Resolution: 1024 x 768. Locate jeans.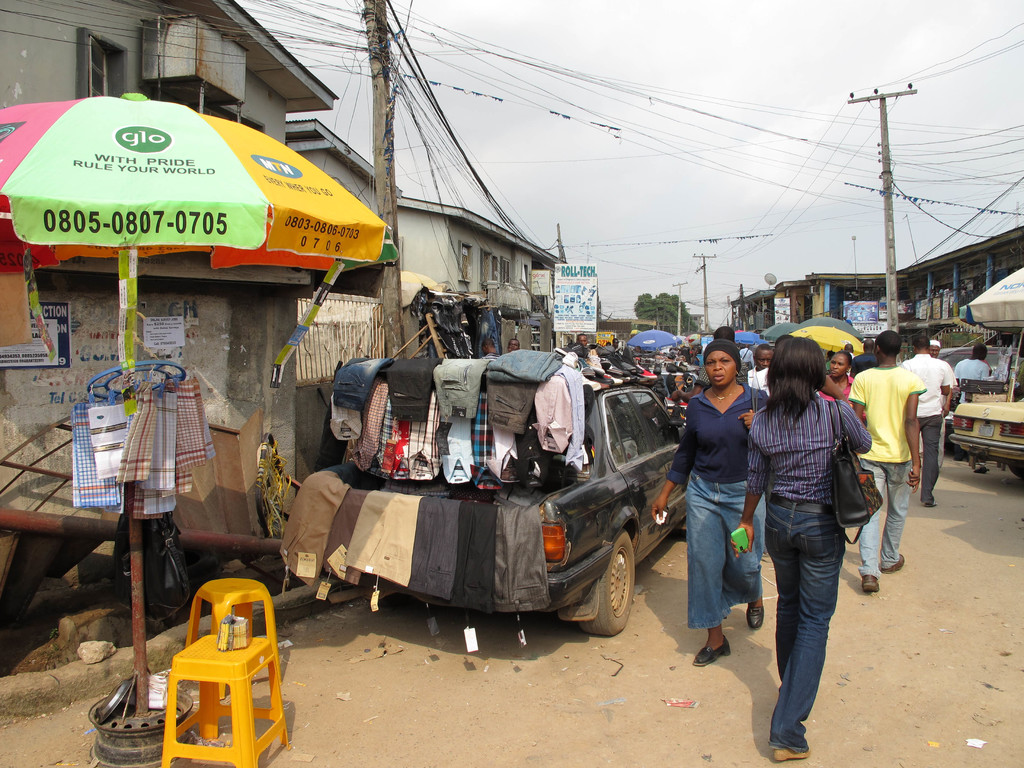
858,458,912,584.
